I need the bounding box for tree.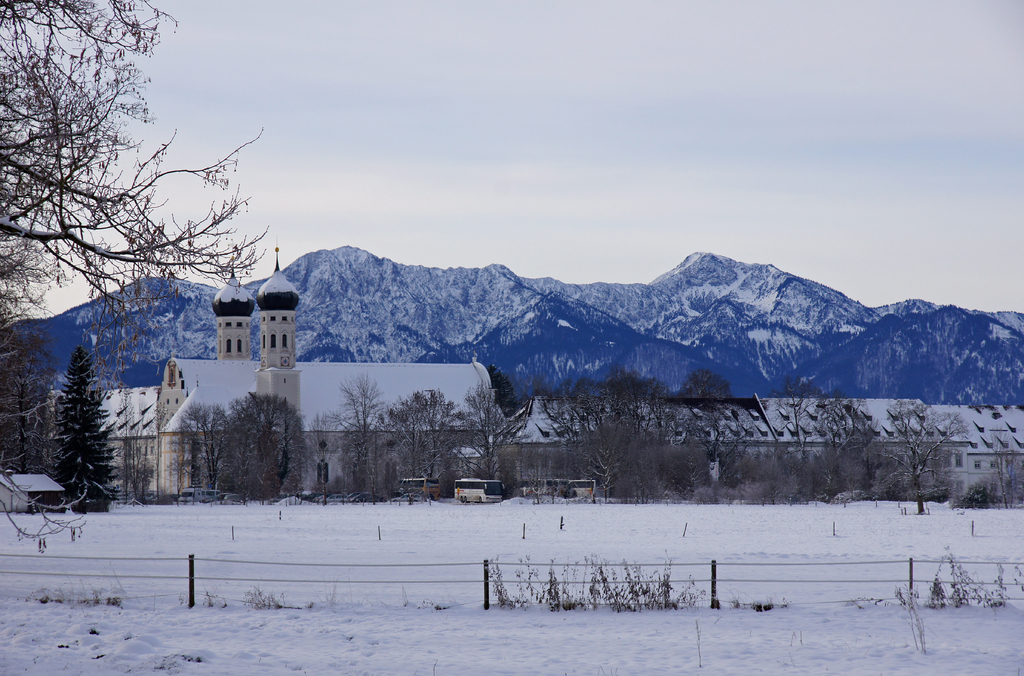
Here it is: [left=20, top=329, right=58, bottom=468].
